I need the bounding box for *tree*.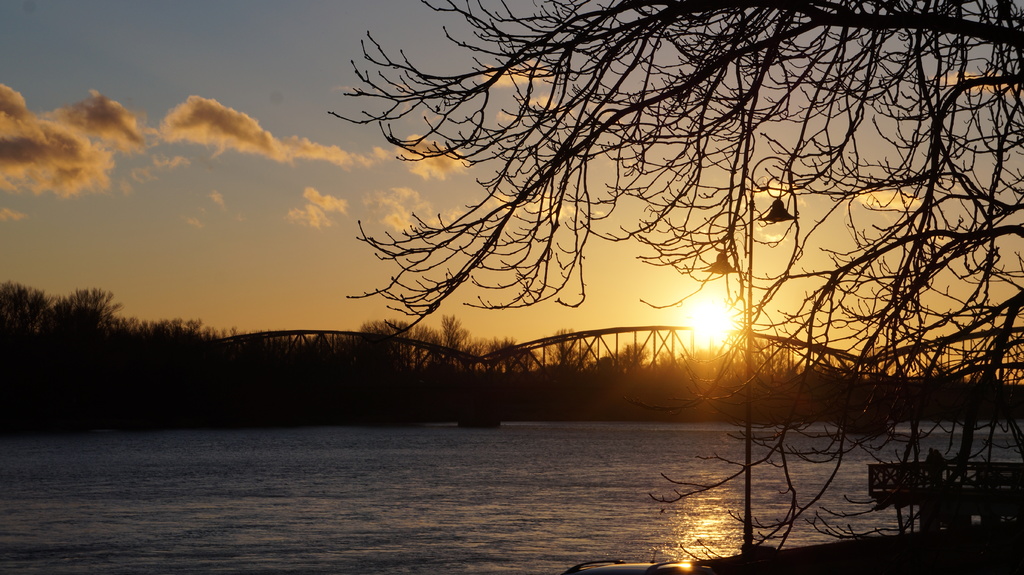
Here it is: l=318, t=0, r=1023, b=573.
